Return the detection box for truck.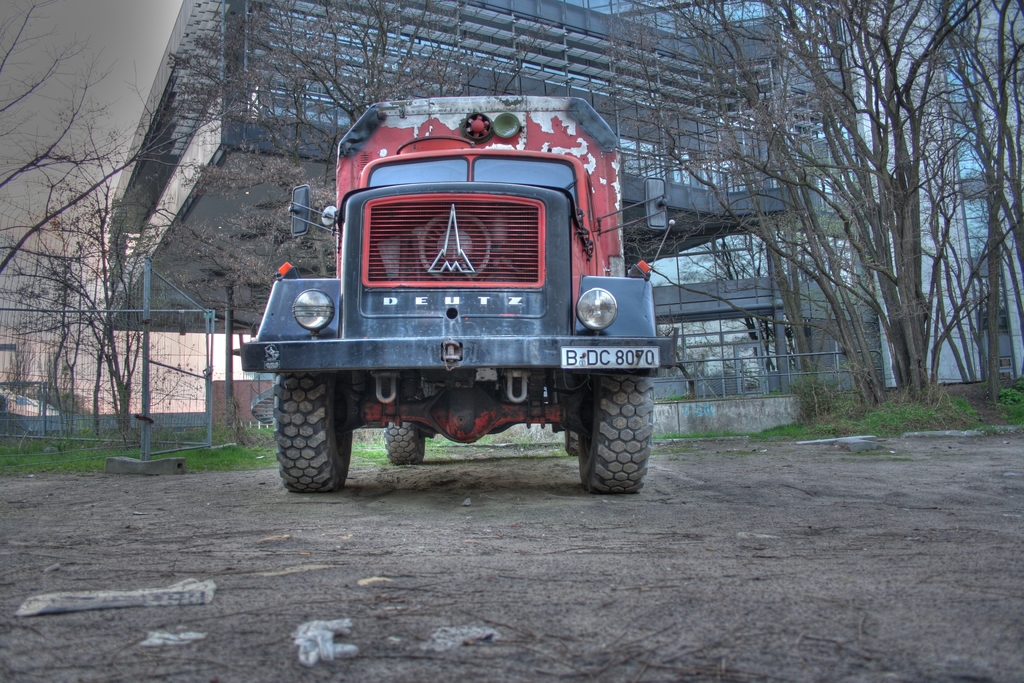
[219, 93, 696, 509].
